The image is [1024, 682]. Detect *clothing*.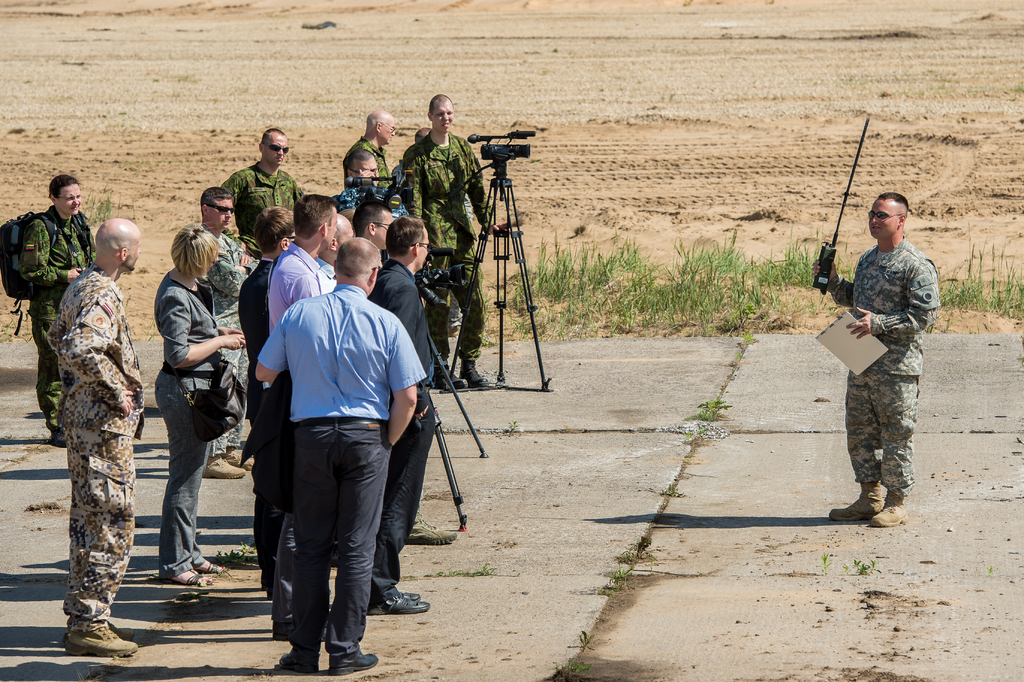
Detection: [left=271, top=279, right=412, bottom=420].
